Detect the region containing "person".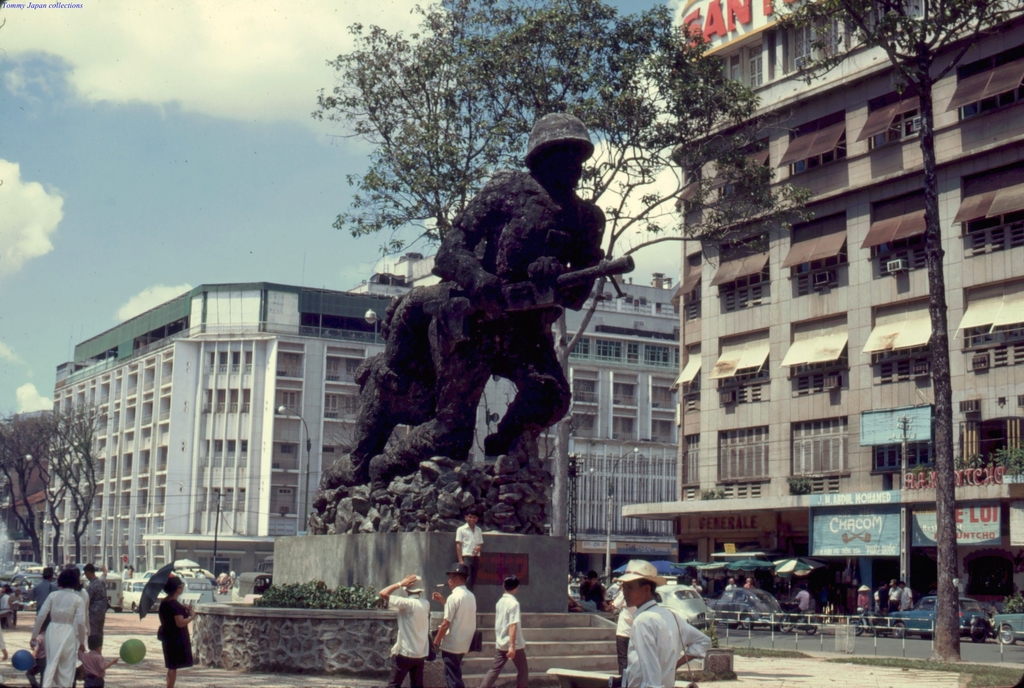
left=420, top=565, right=481, bottom=687.
